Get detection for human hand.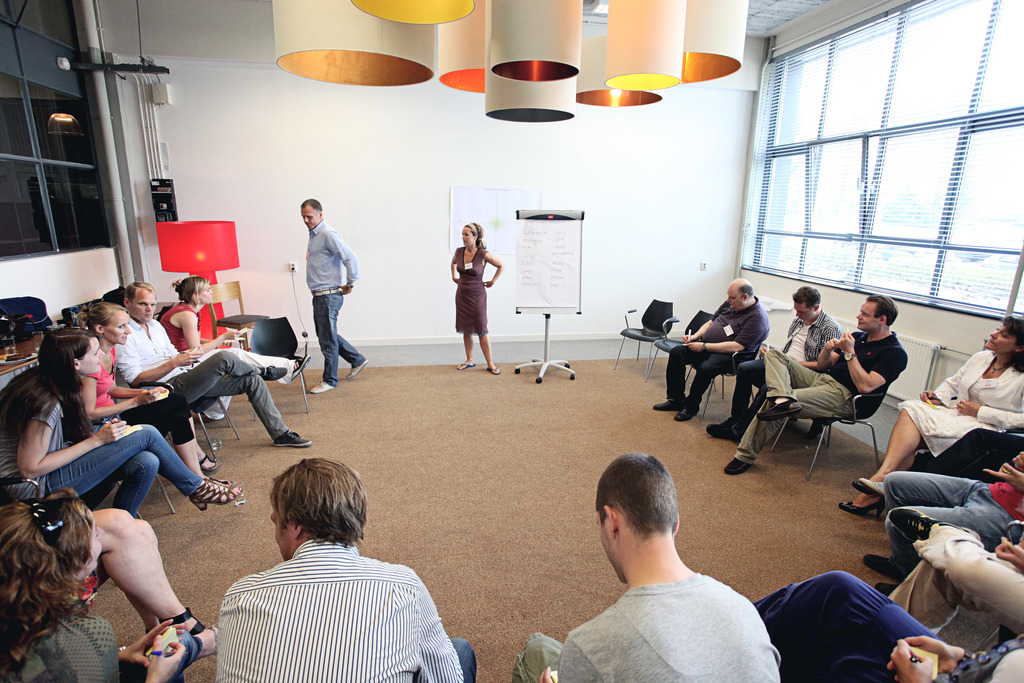
Detection: bbox(94, 416, 132, 447).
